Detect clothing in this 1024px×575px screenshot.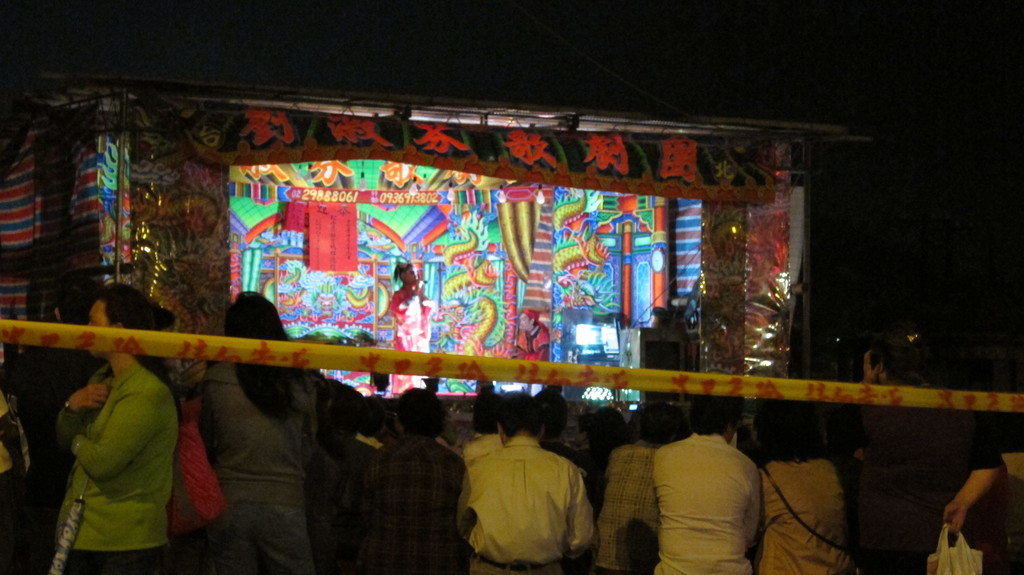
Detection: bbox=[49, 359, 173, 574].
